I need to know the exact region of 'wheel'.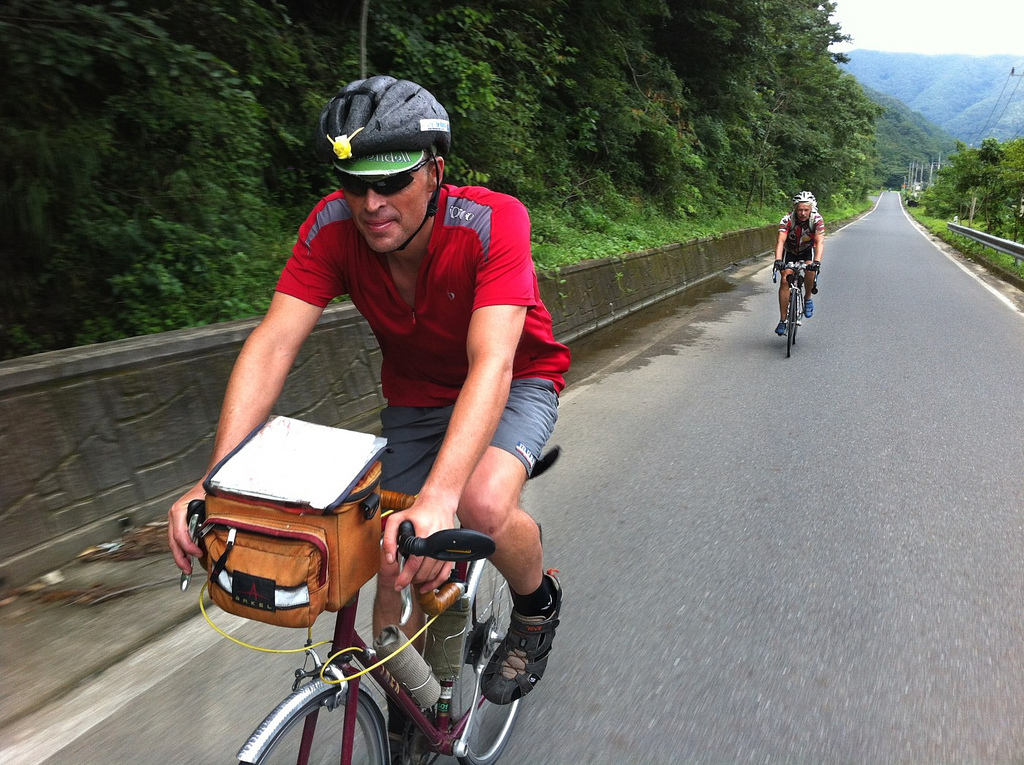
Region: bbox(786, 289, 795, 357).
